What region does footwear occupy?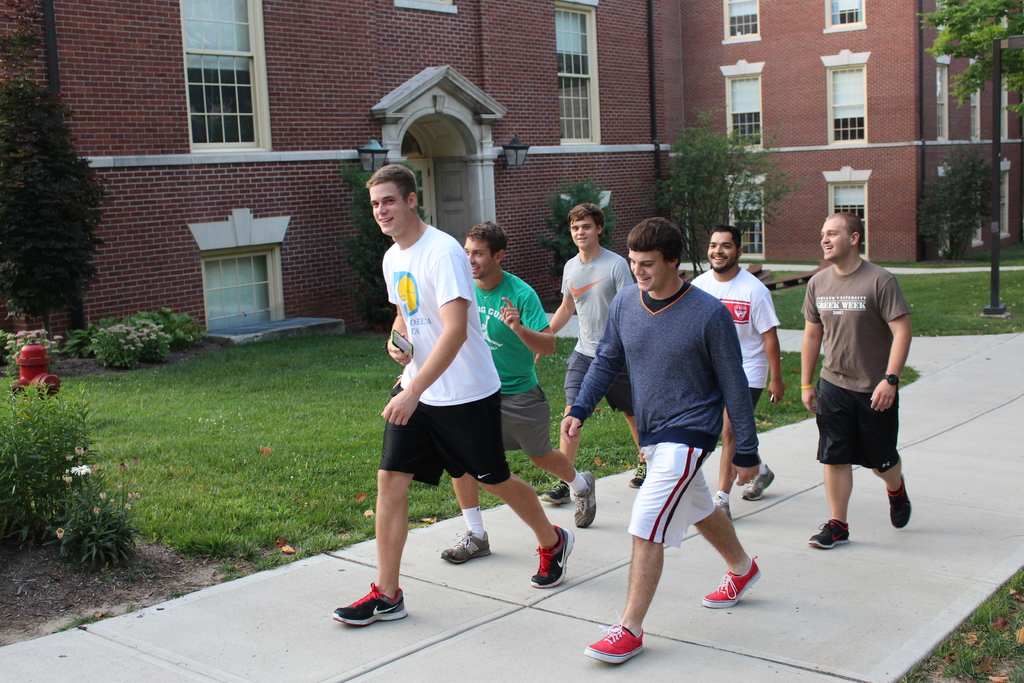
[806,514,849,552].
